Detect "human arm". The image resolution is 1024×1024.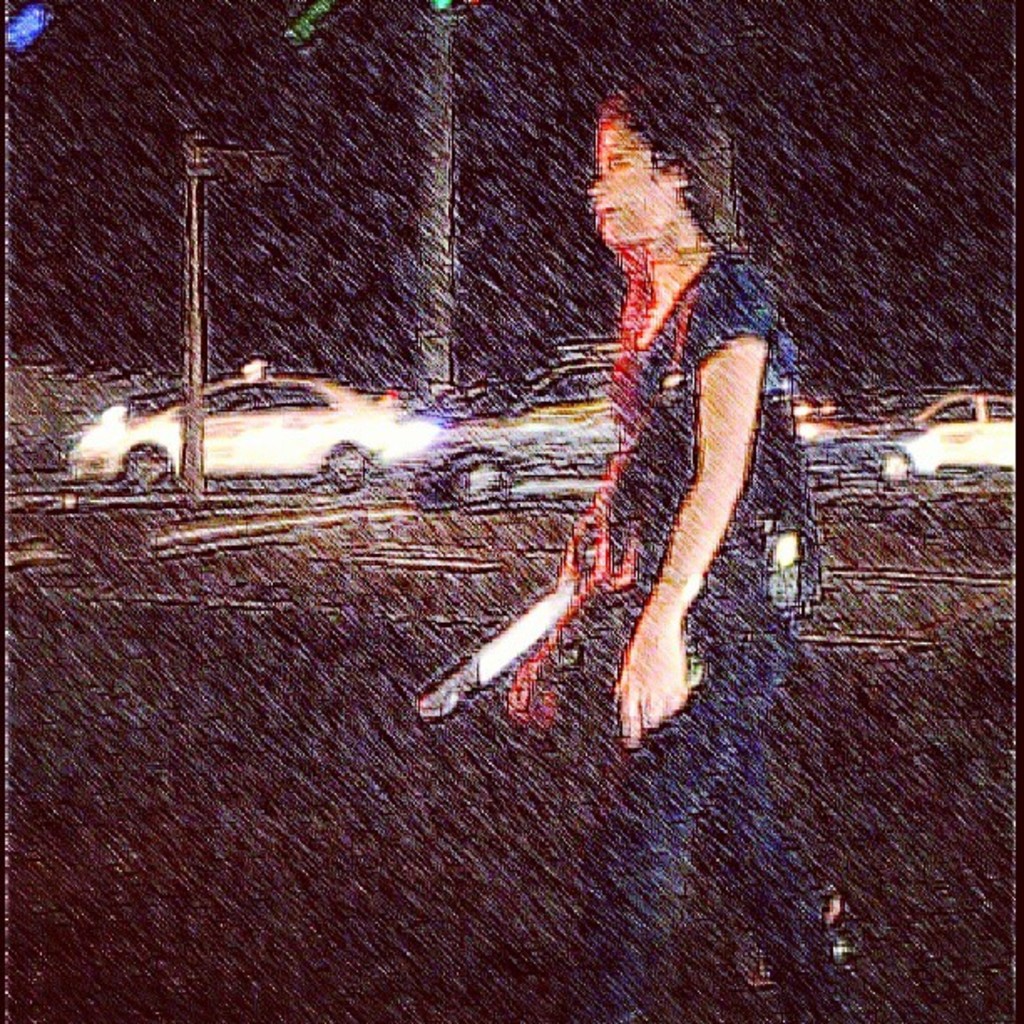
<region>612, 253, 778, 751</region>.
